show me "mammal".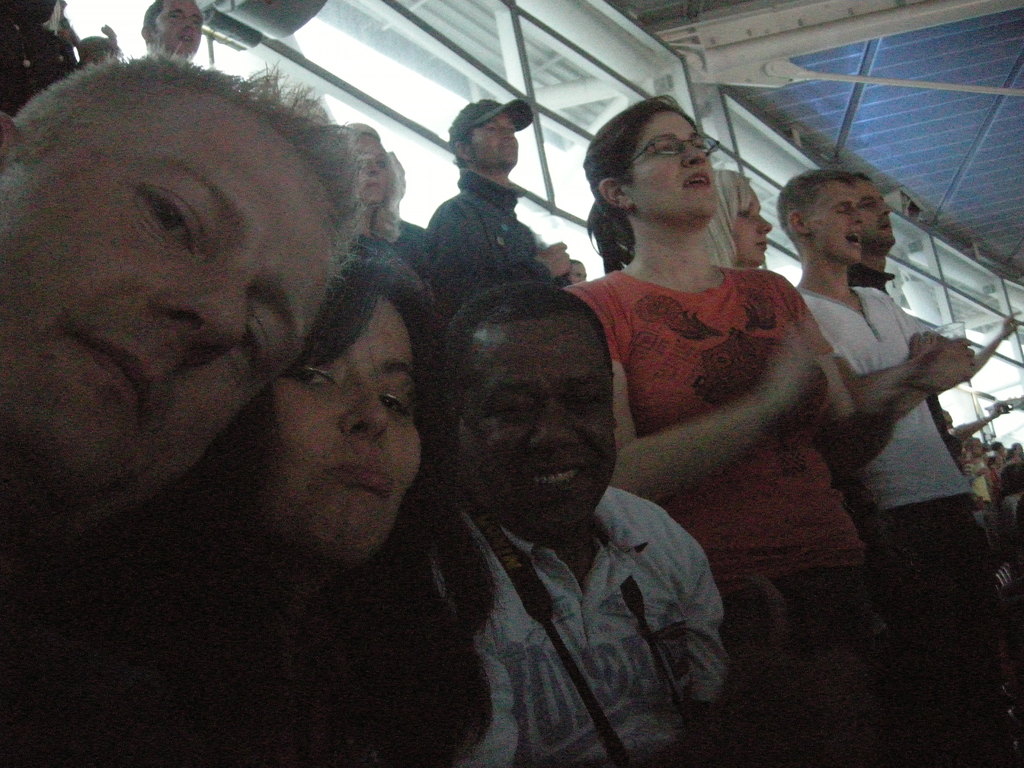
"mammal" is here: x1=0, y1=51, x2=376, y2=767.
